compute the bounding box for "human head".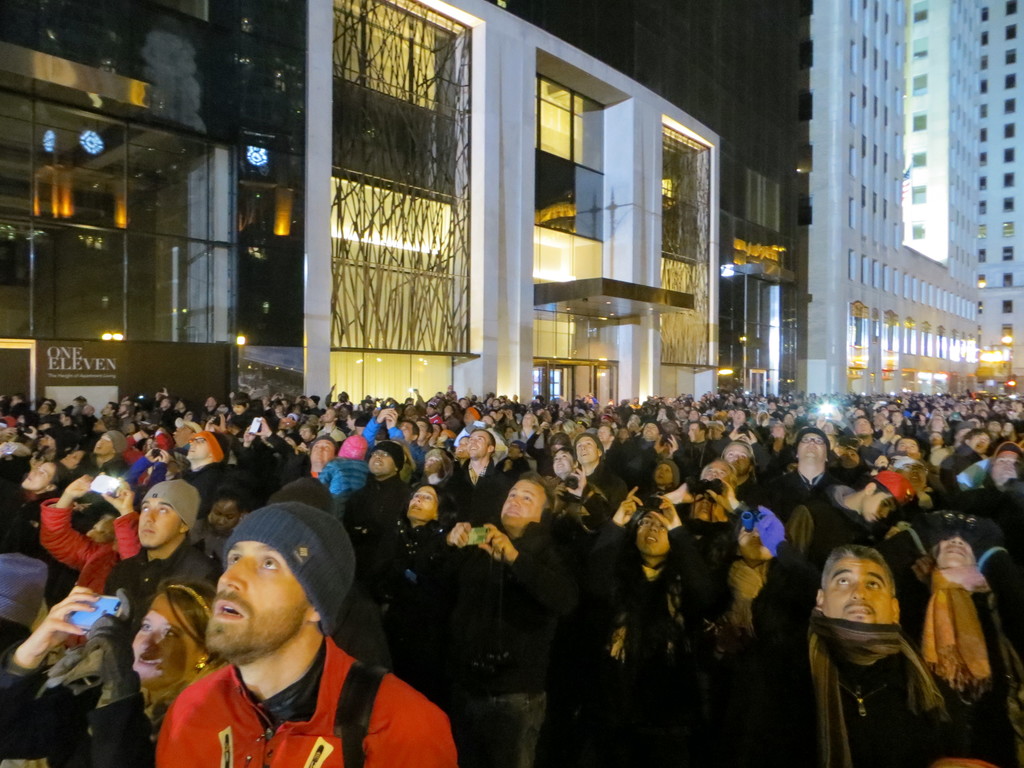
crop(455, 436, 468, 460).
